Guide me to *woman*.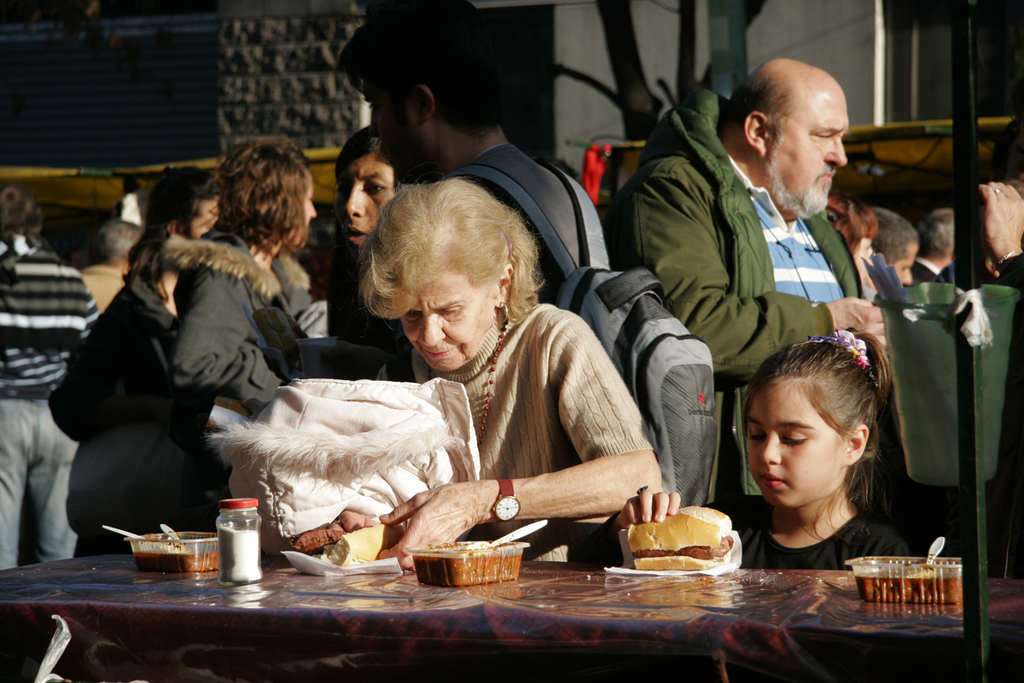
Guidance: locate(330, 120, 402, 264).
